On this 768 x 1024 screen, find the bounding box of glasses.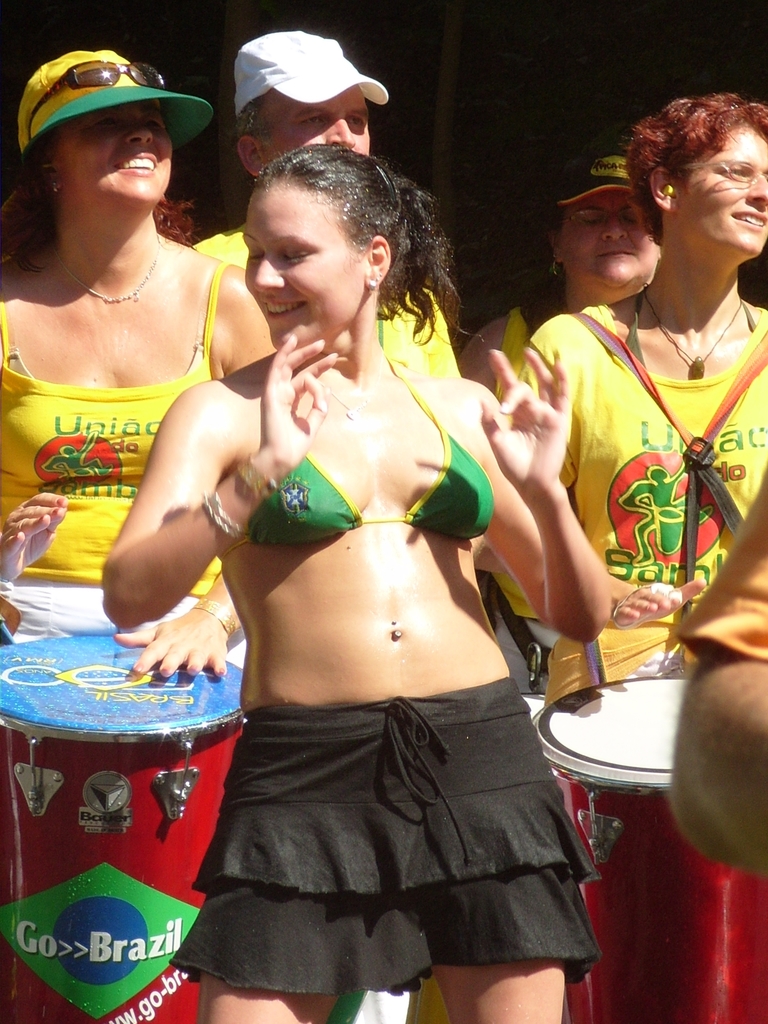
Bounding box: box=[681, 157, 767, 194].
